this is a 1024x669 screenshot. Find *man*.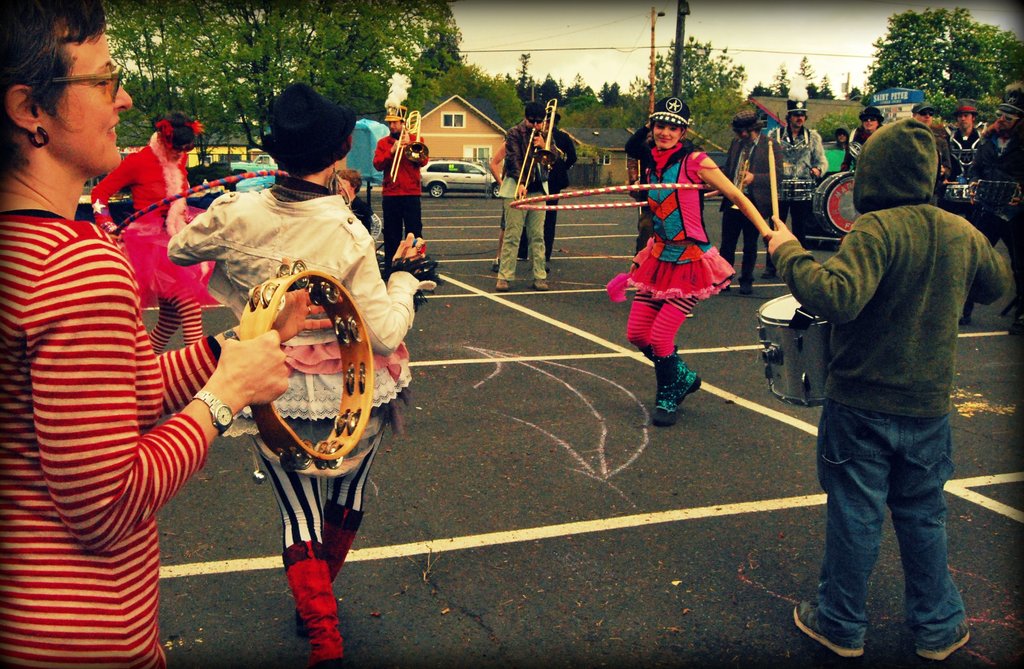
Bounding box: x1=775, y1=97, x2=829, y2=284.
